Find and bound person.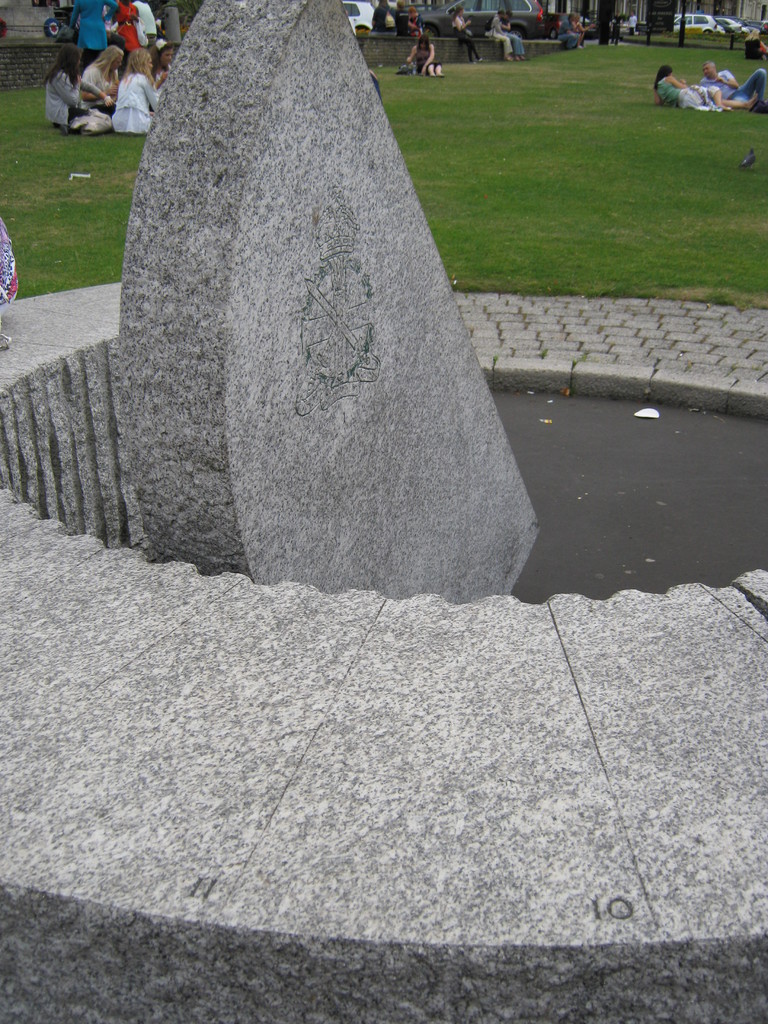
Bound: l=700, t=65, r=765, b=109.
